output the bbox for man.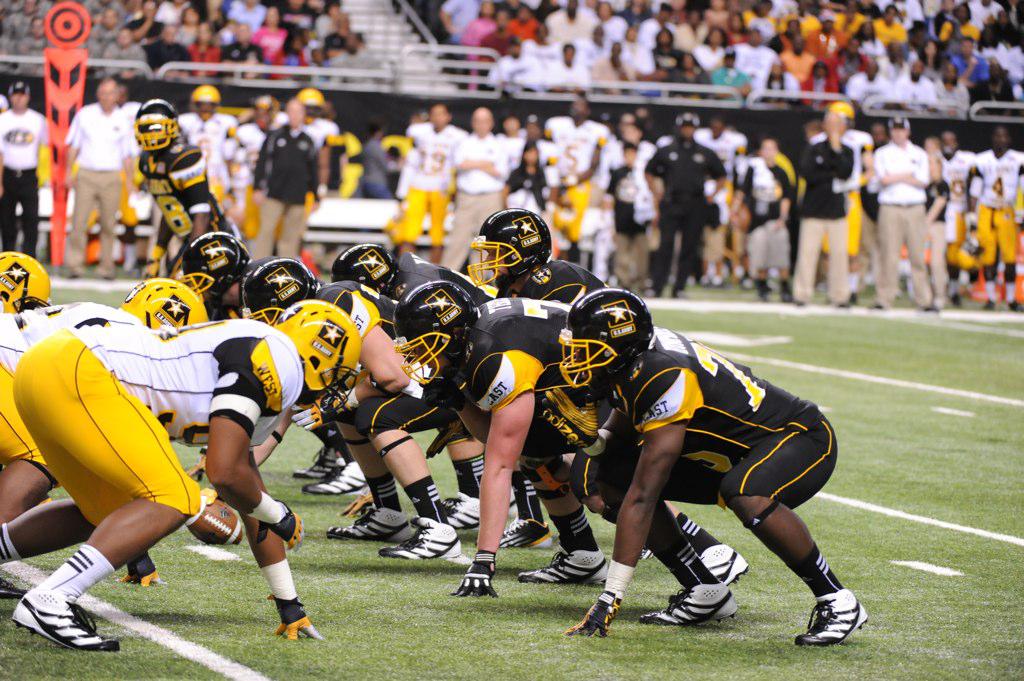
(x1=401, y1=101, x2=468, y2=263).
